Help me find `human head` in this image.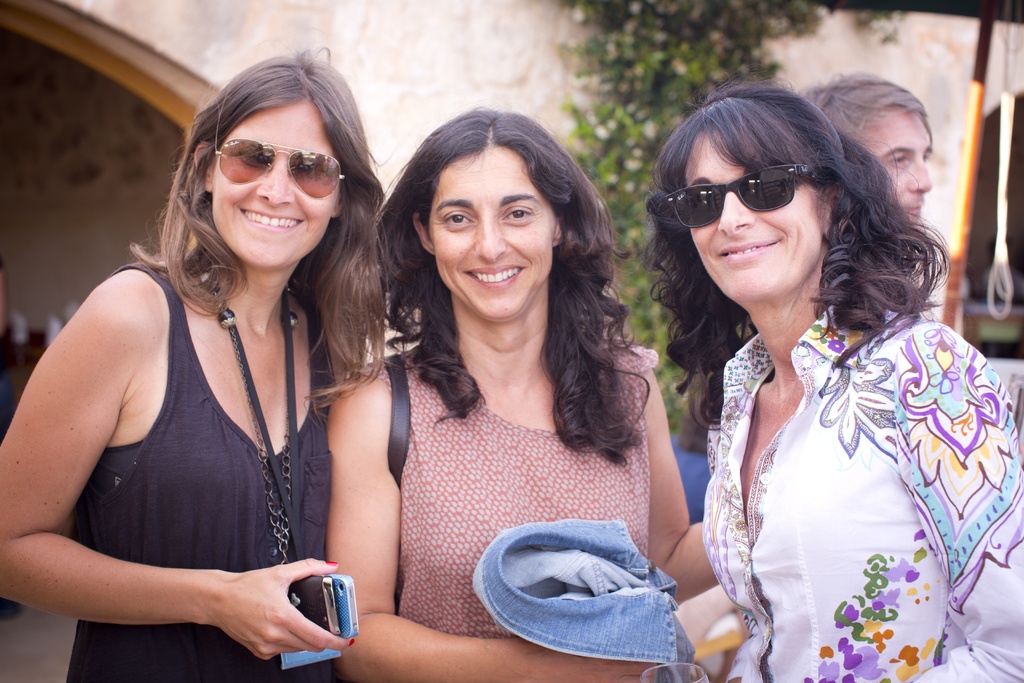
Found it: l=801, t=69, r=932, b=226.
